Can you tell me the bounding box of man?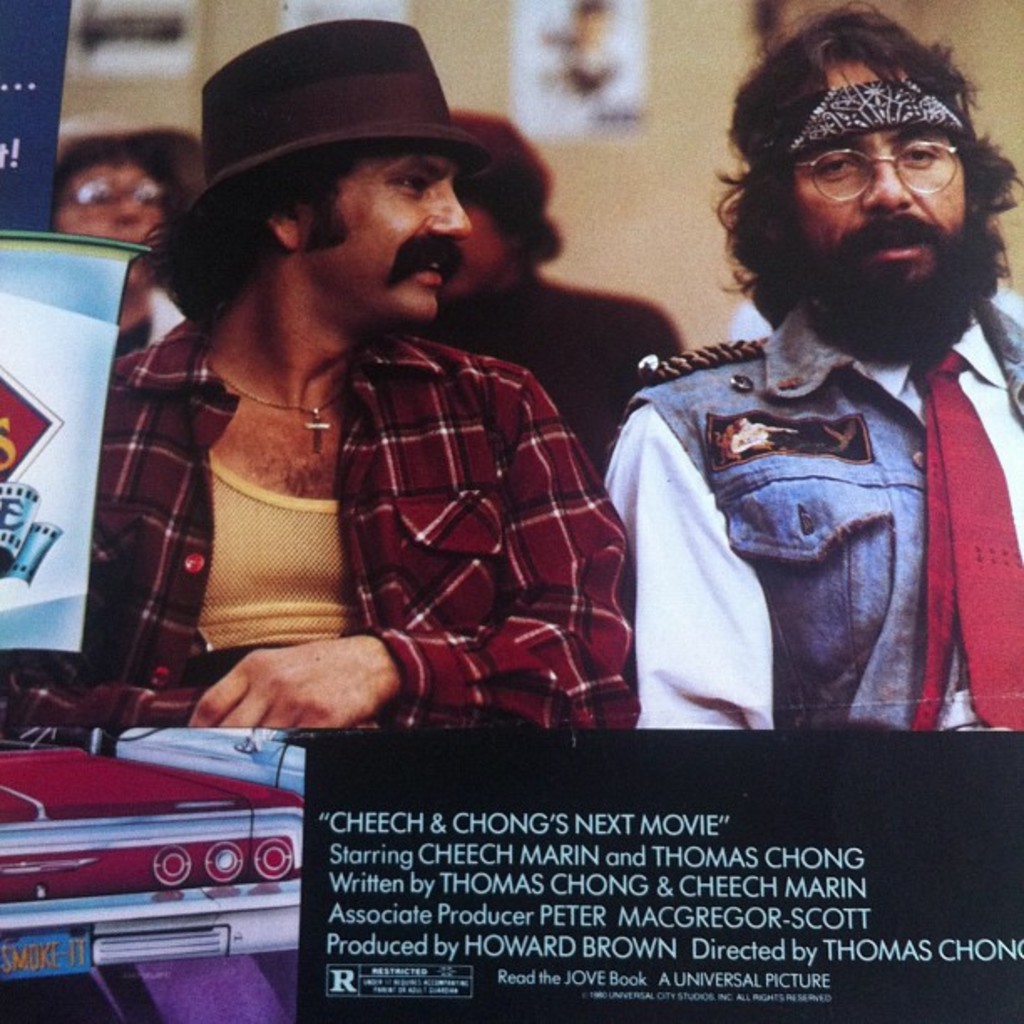
584 18 1023 748.
